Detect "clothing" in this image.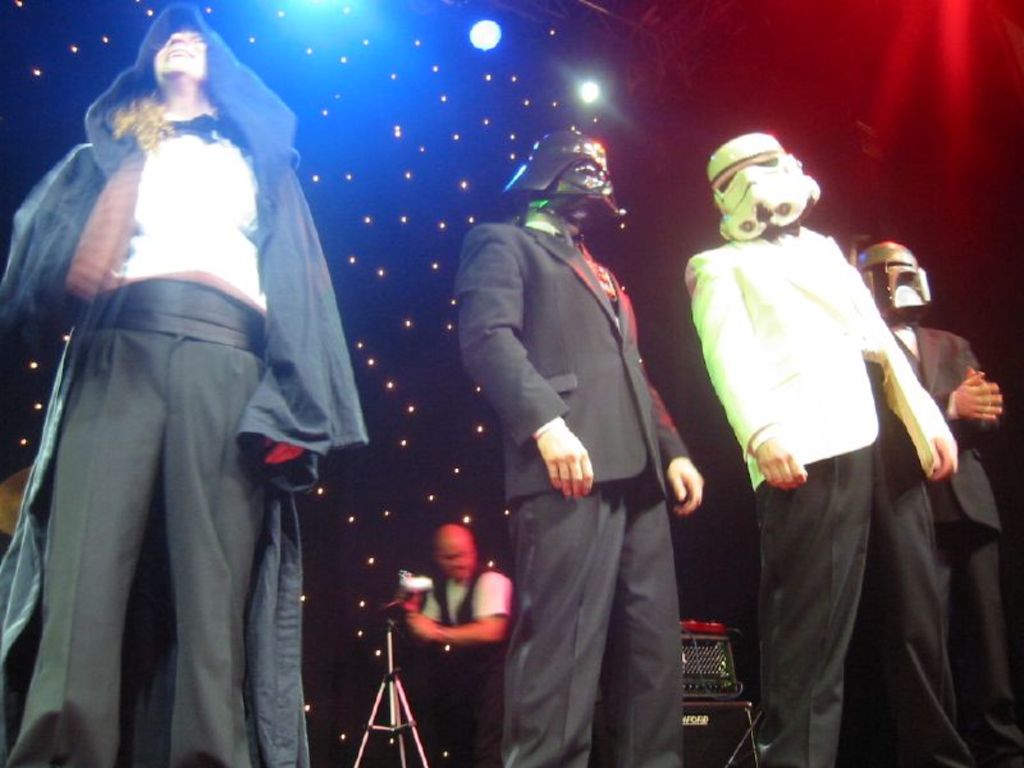
Detection: left=428, top=570, right=499, bottom=760.
